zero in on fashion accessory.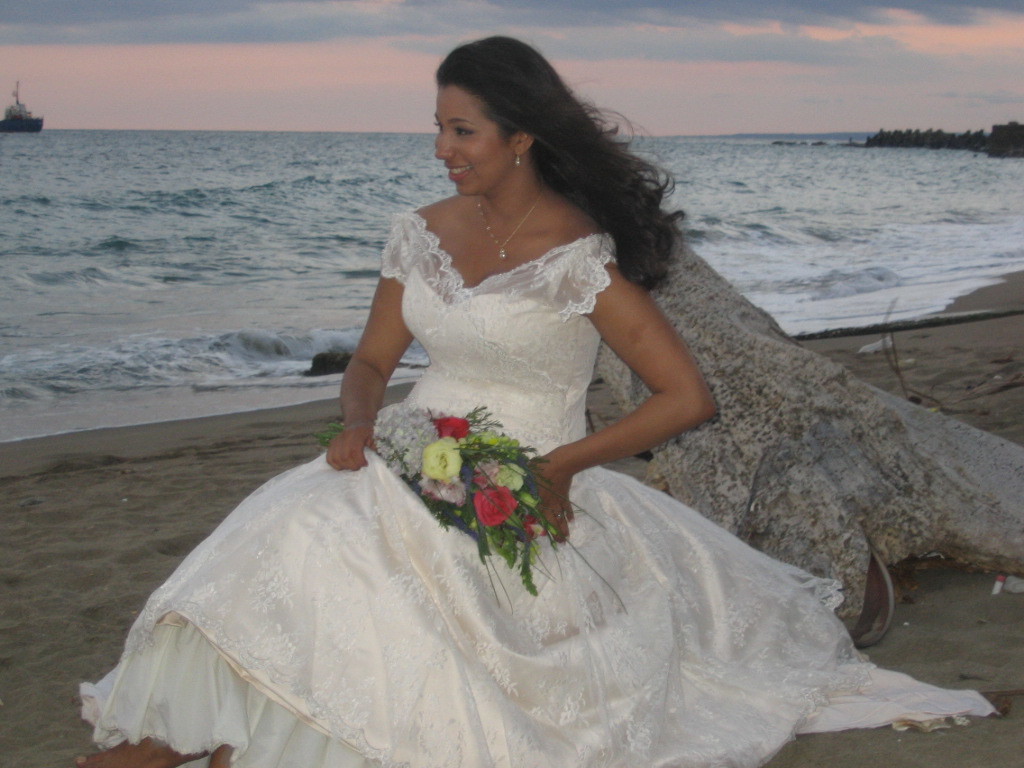
Zeroed in: bbox=[476, 176, 545, 260].
